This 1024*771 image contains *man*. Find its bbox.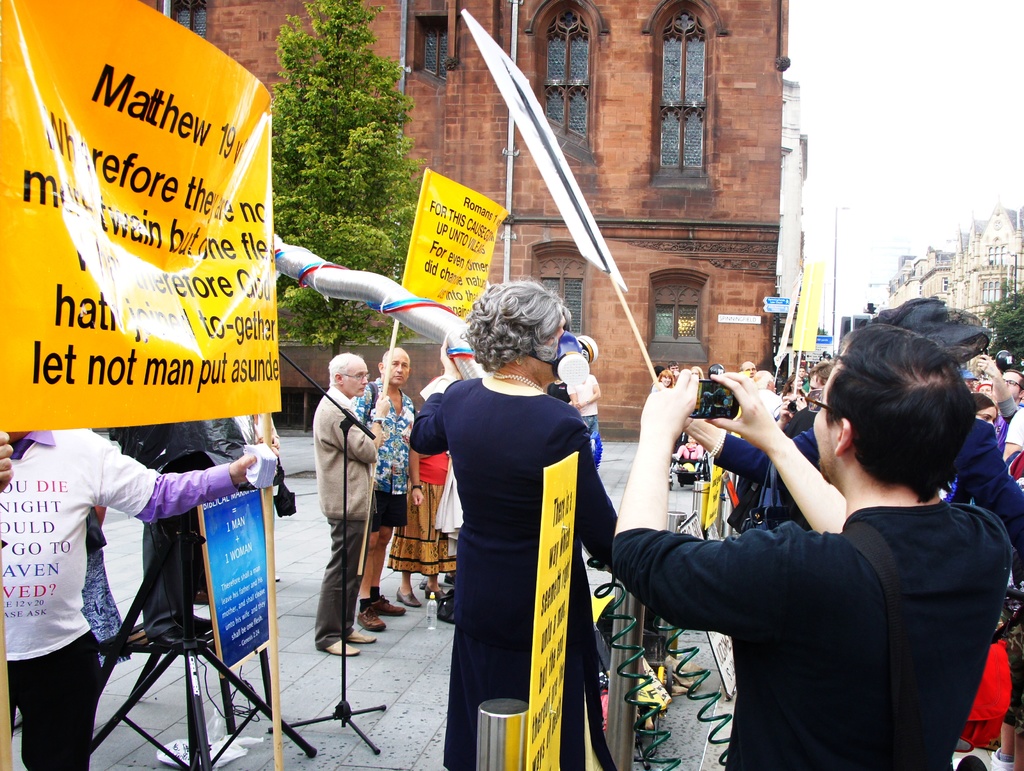
bbox=(353, 345, 410, 633).
